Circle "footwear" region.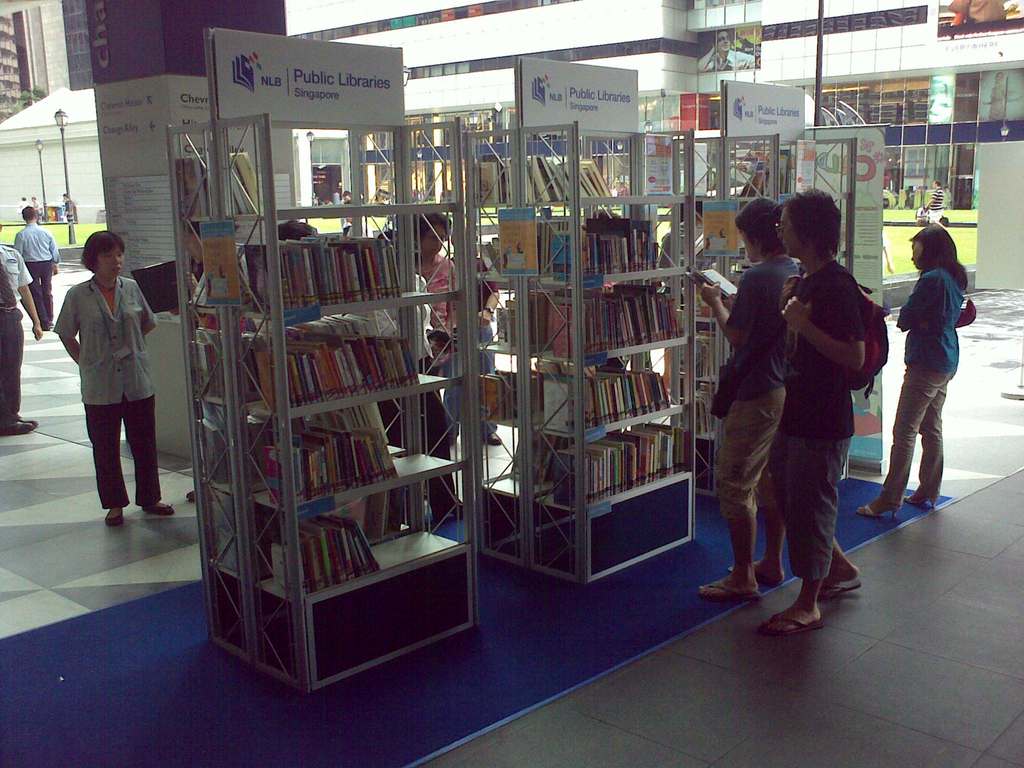
Region: [0, 421, 30, 436].
